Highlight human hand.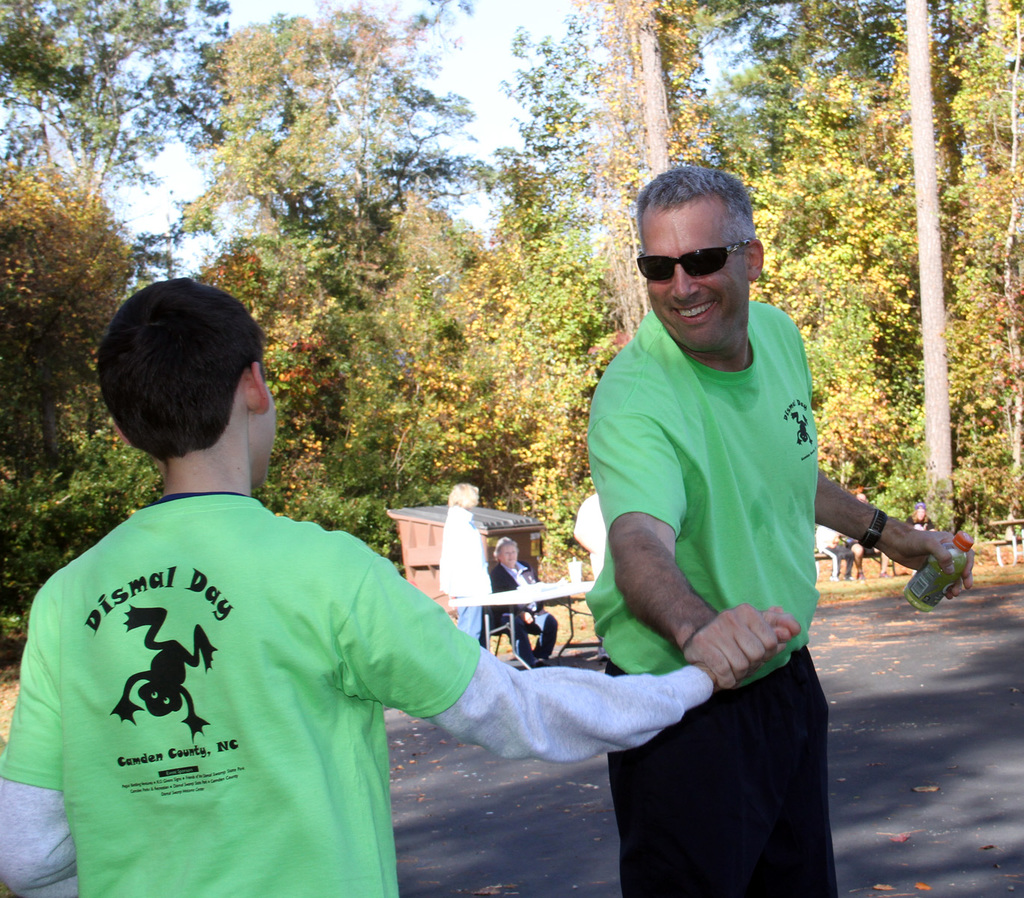
Highlighted region: bbox=[890, 529, 975, 602].
